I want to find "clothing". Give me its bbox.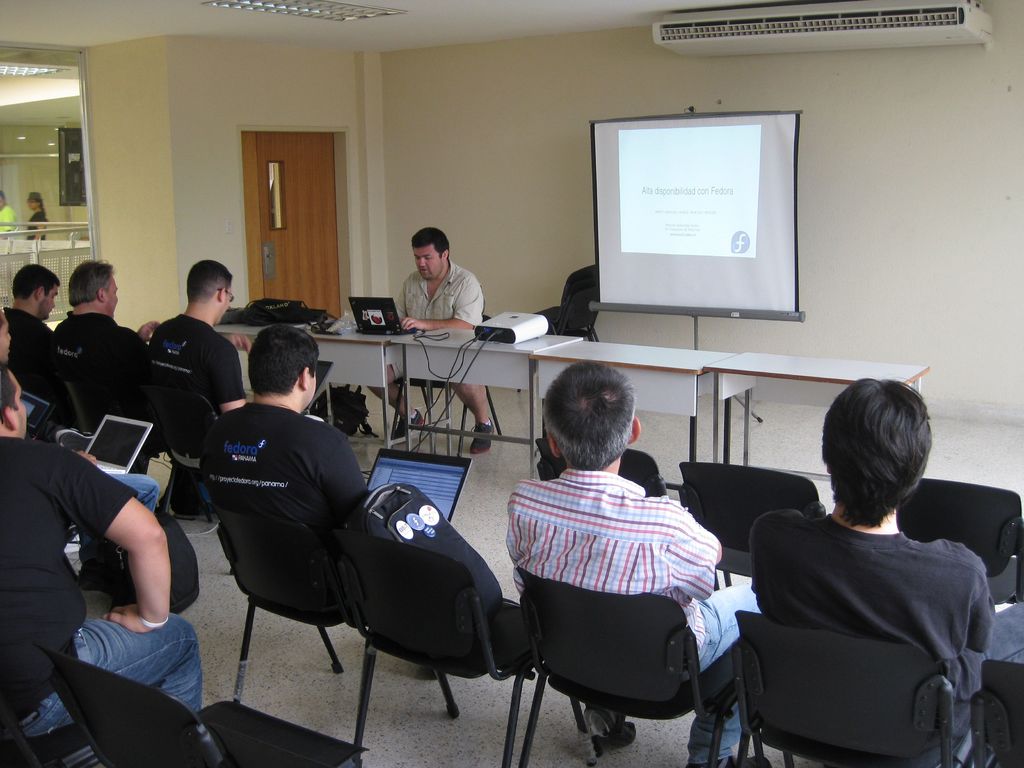
crop(3, 308, 54, 369).
